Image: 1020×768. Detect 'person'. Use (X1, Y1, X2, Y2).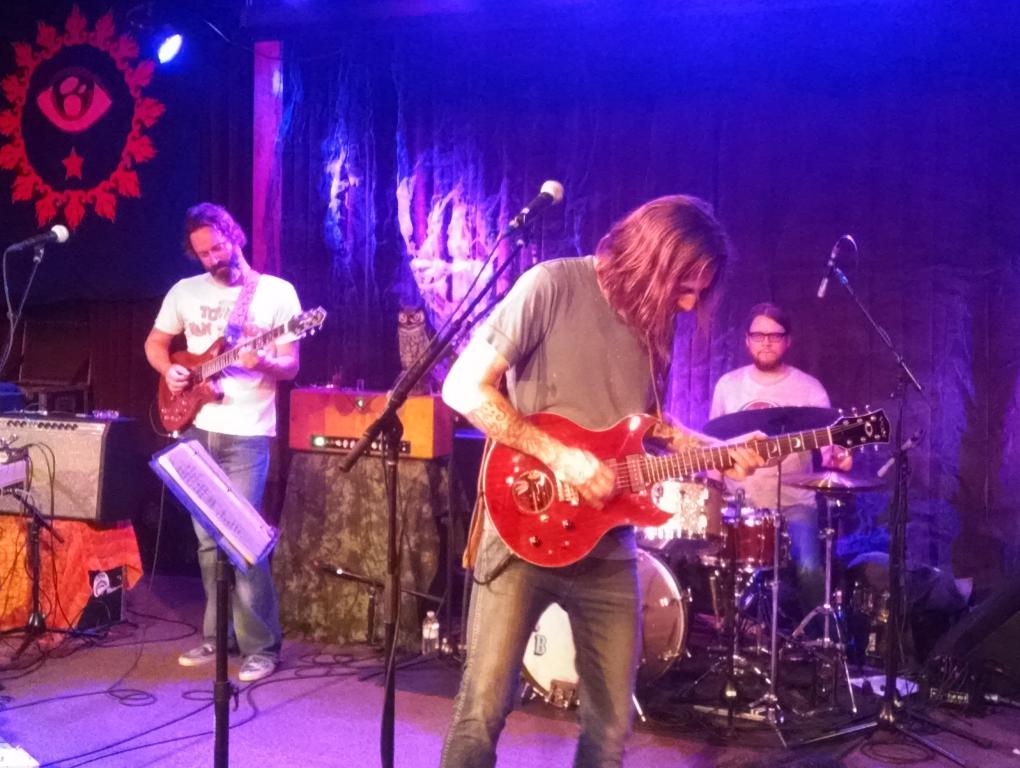
(142, 203, 309, 684).
